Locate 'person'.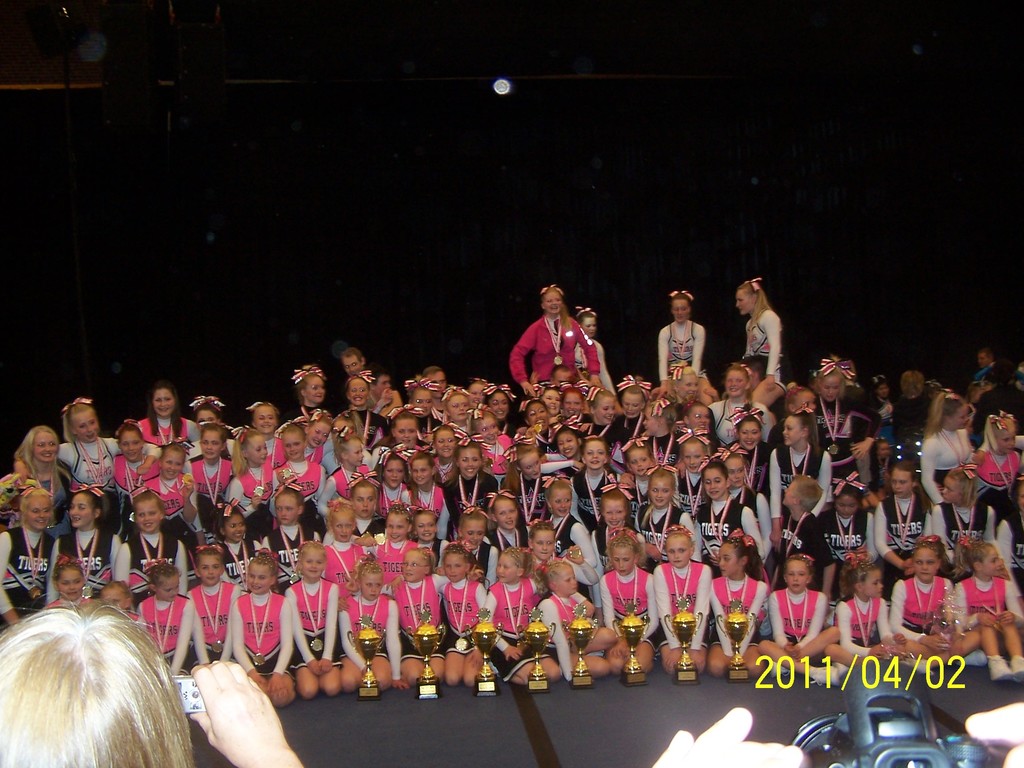
Bounding box: <box>435,381,483,478</box>.
